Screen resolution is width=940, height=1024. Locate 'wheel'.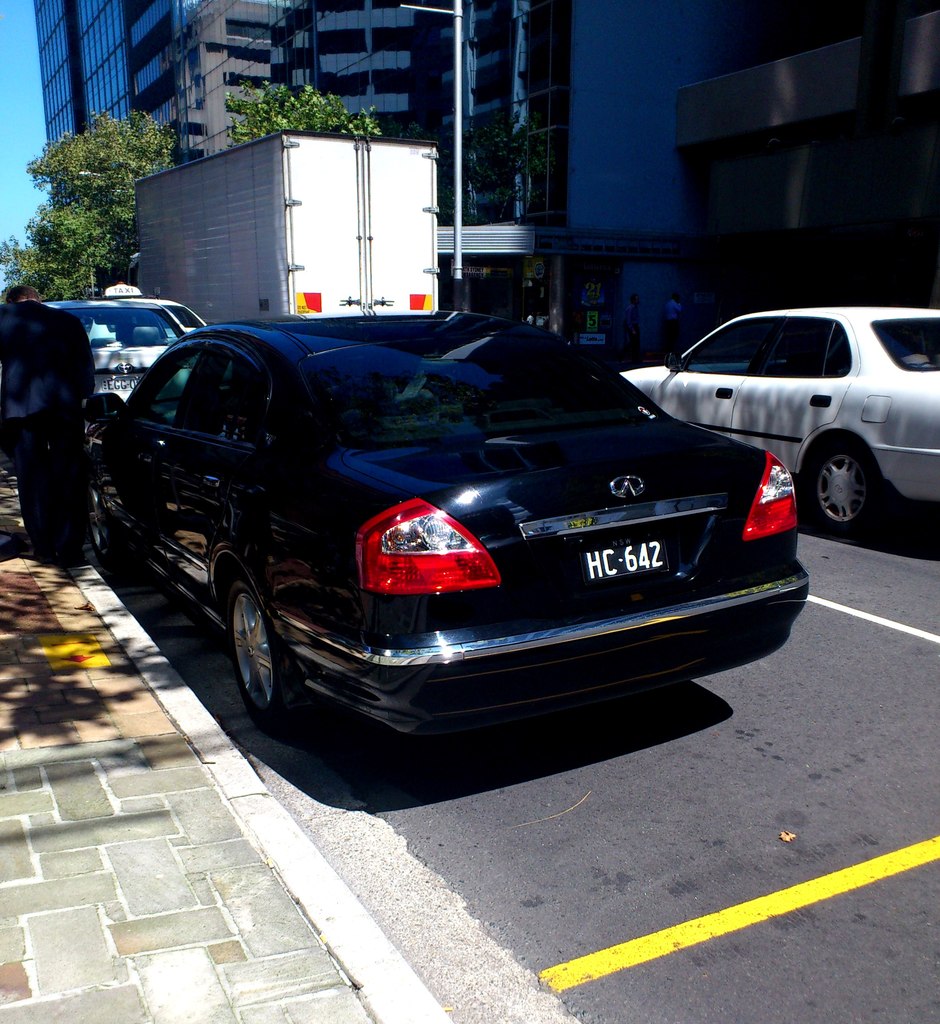
[left=86, top=477, right=109, bottom=577].
